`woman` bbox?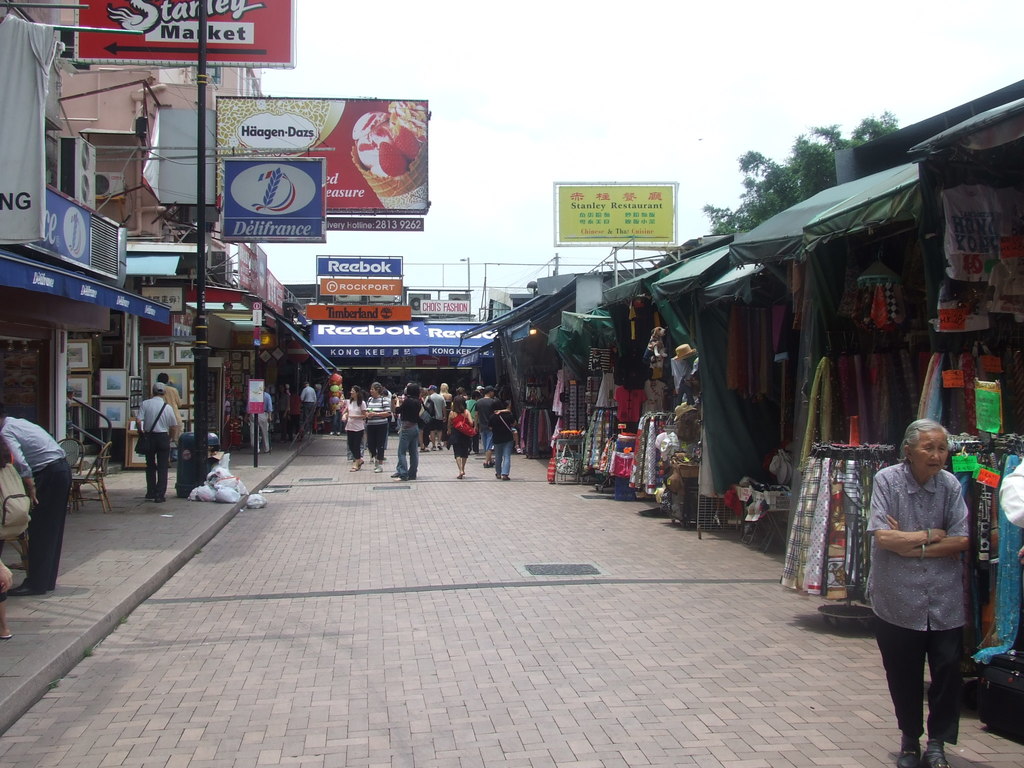
<region>390, 380, 422, 481</region>
